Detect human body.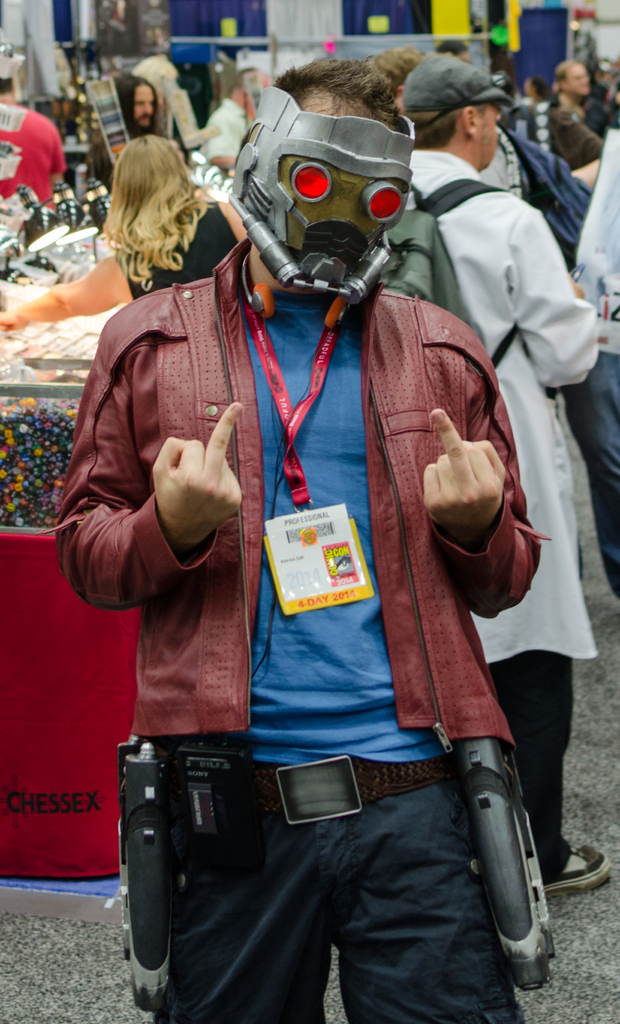
Detected at (553, 60, 600, 127).
